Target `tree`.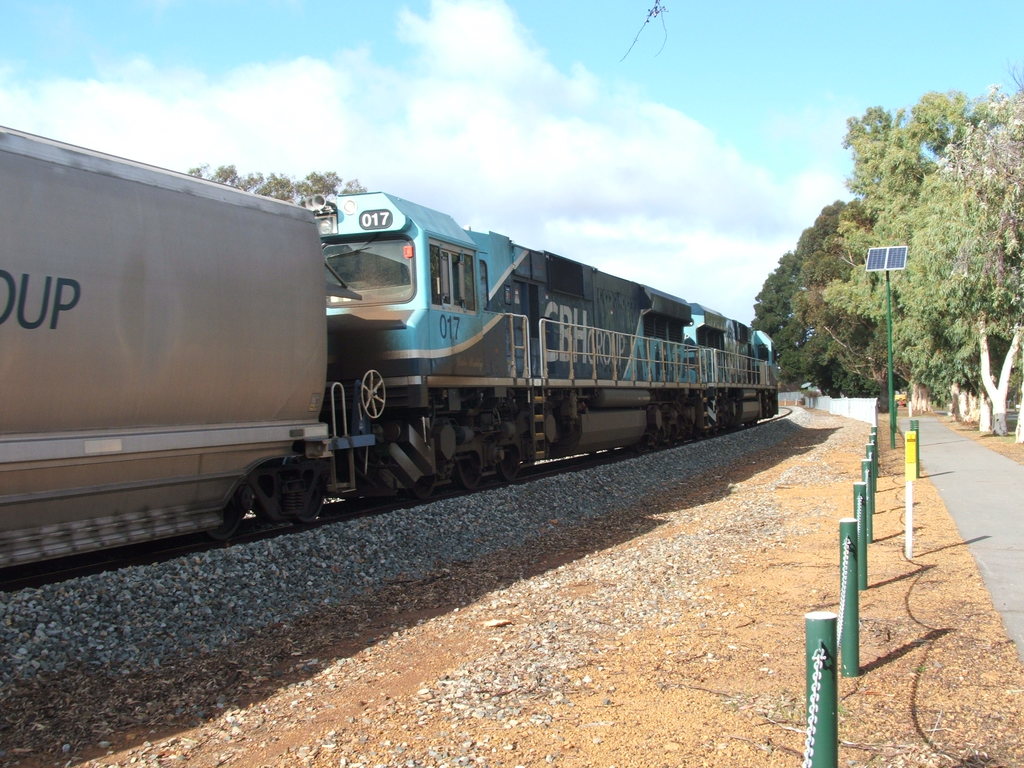
Target region: locate(794, 90, 1012, 427).
